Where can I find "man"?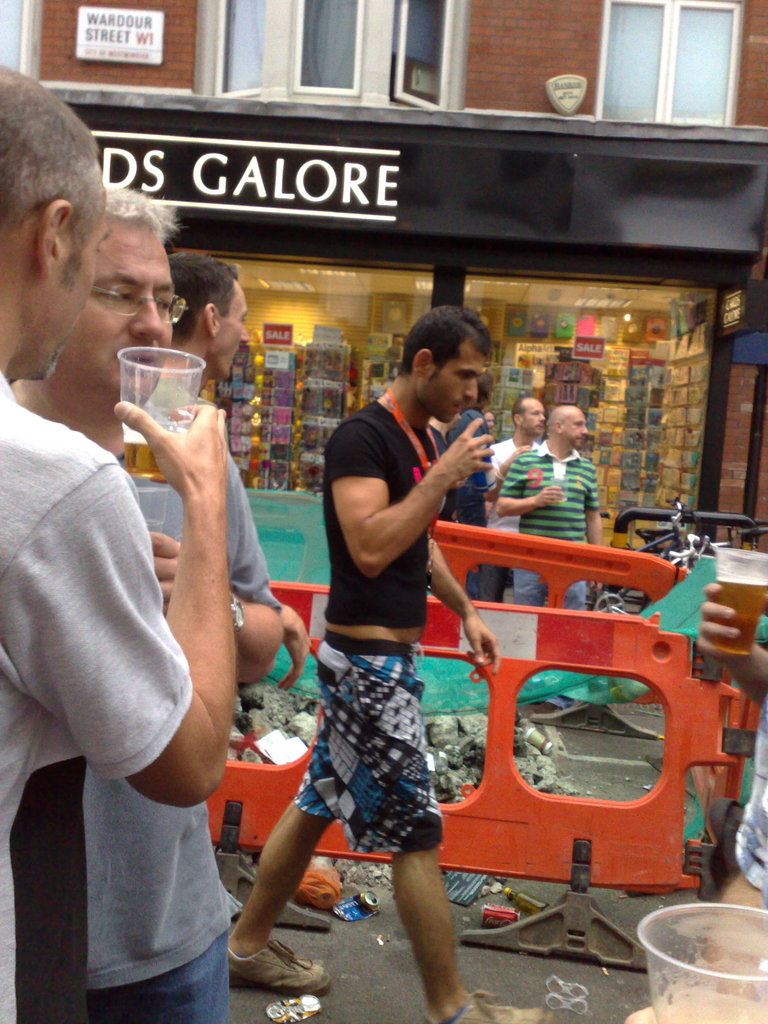
You can find it at select_region(460, 398, 547, 608).
